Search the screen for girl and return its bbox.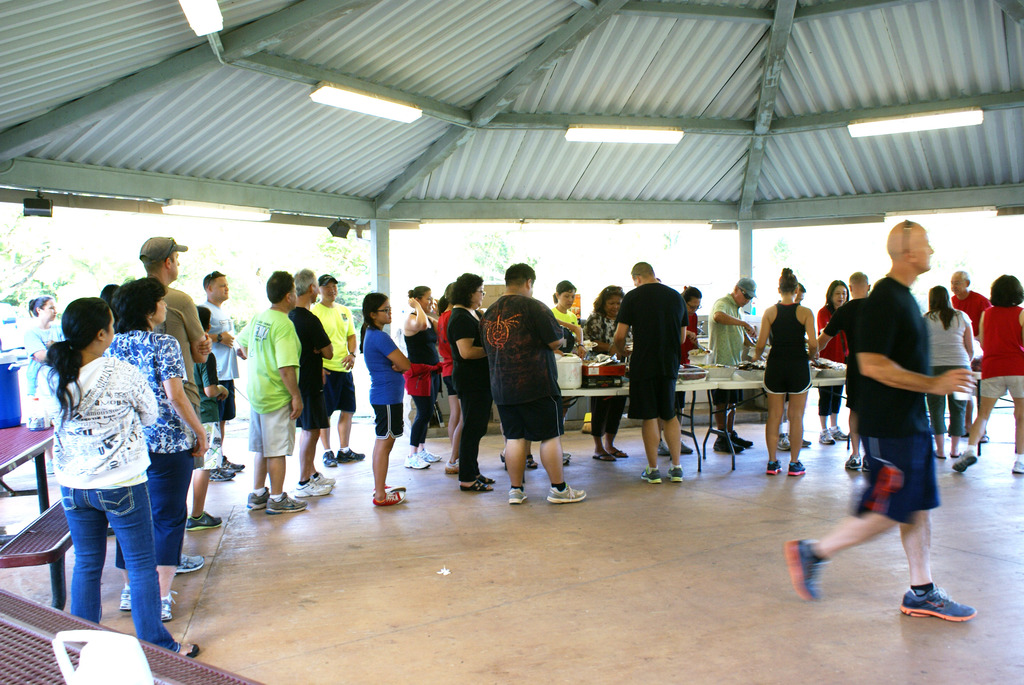
Found: (36,290,202,659).
